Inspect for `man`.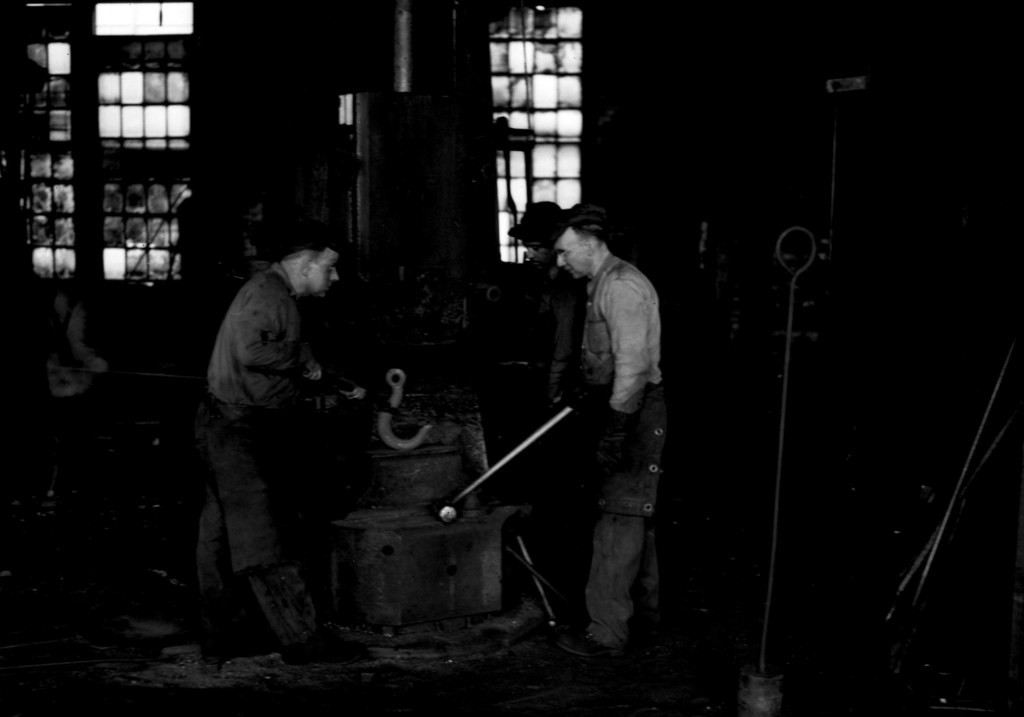
Inspection: crop(518, 170, 676, 665).
